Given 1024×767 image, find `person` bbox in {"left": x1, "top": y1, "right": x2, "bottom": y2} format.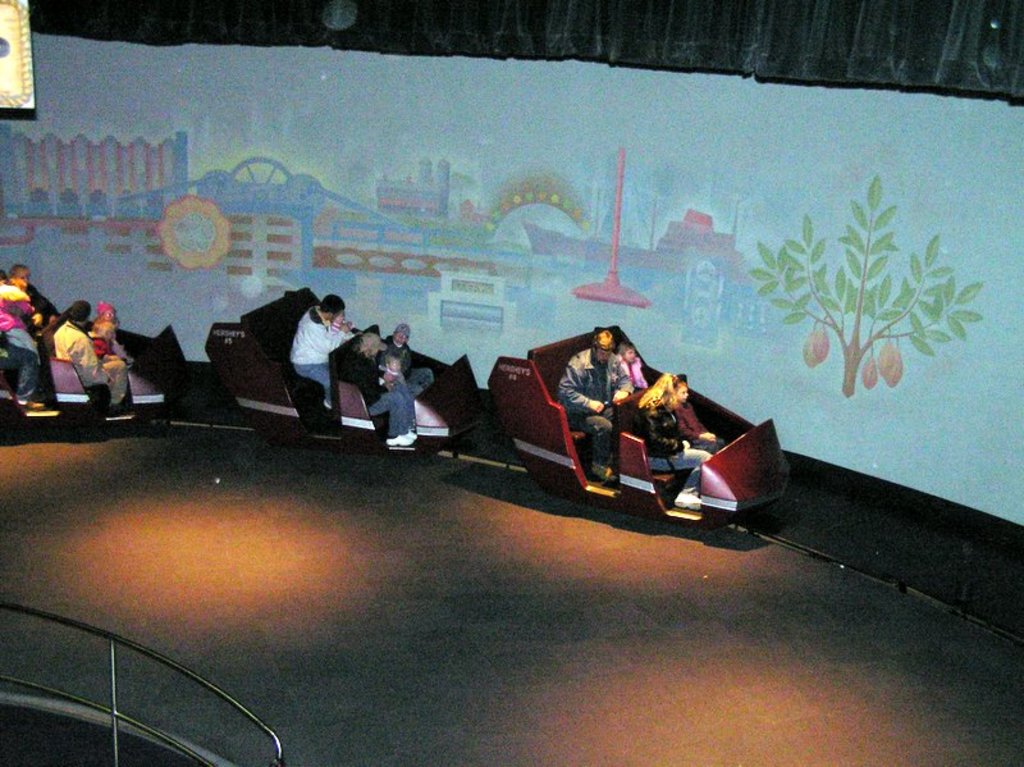
{"left": 637, "top": 376, "right": 703, "bottom": 507}.
